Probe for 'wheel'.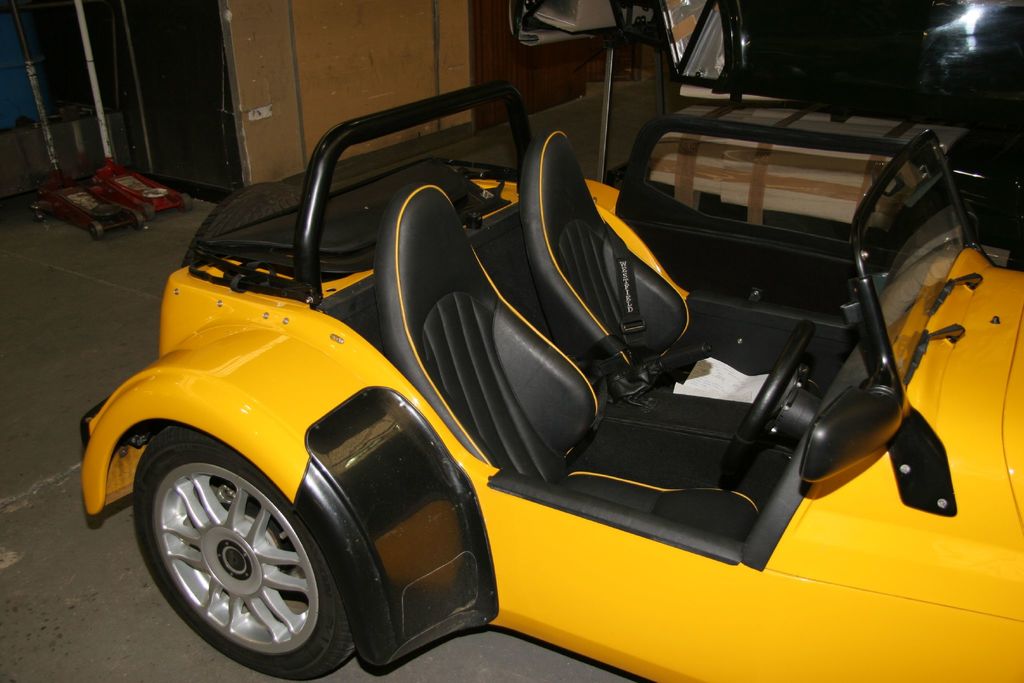
Probe result: [x1=143, y1=201, x2=155, y2=220].
